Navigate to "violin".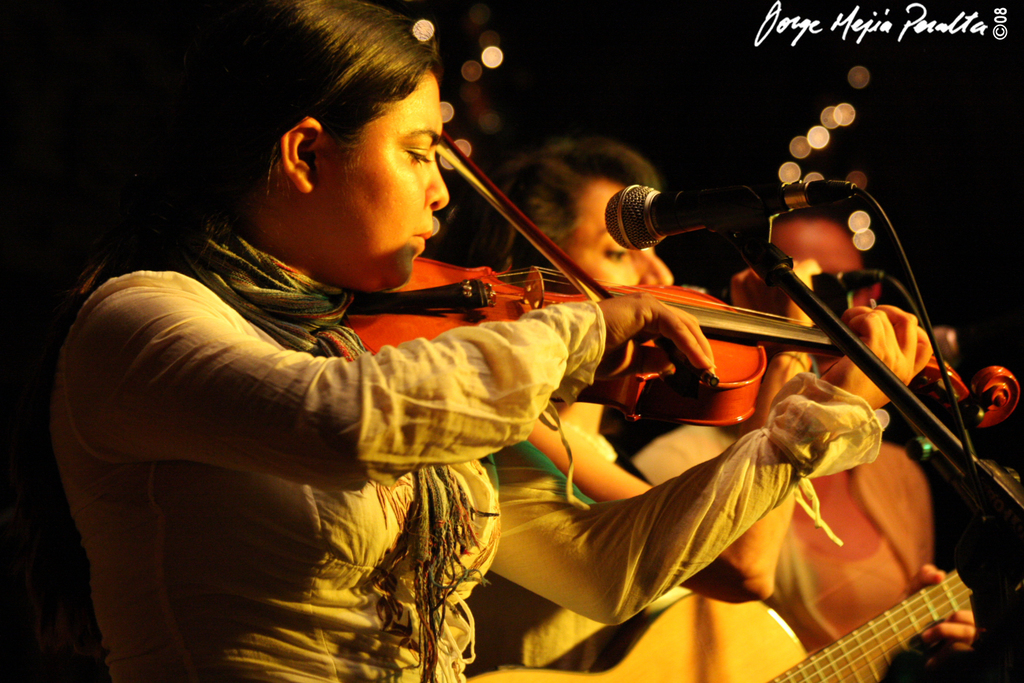
Navigation target: left=251, top=87, right=926, bottom=522.
